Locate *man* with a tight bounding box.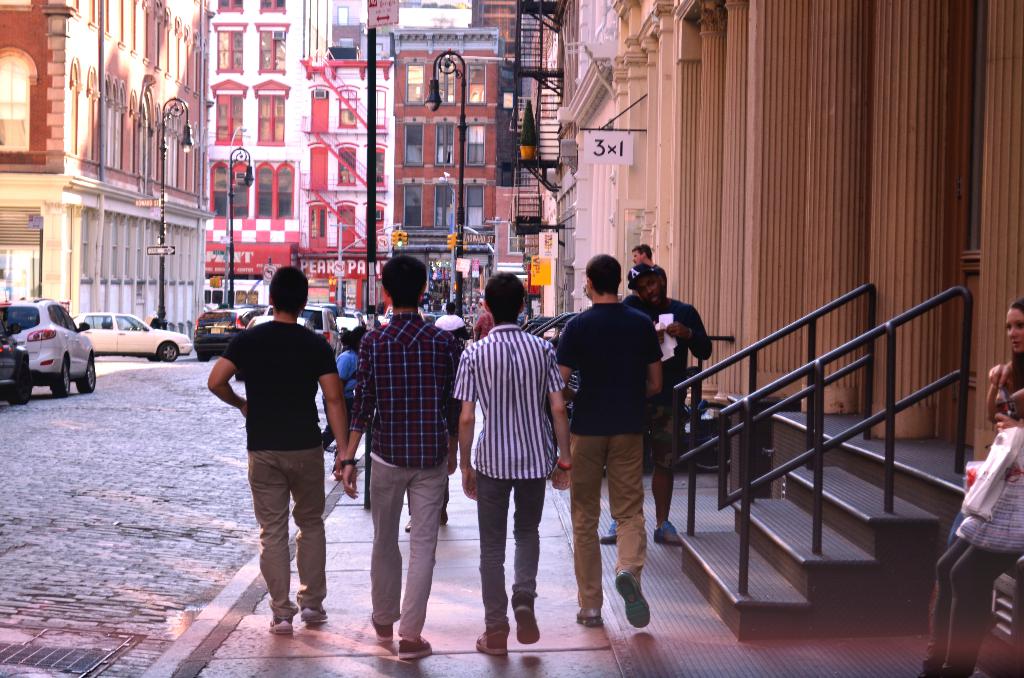
[left=337, top=249, right=461, bottom=661].
